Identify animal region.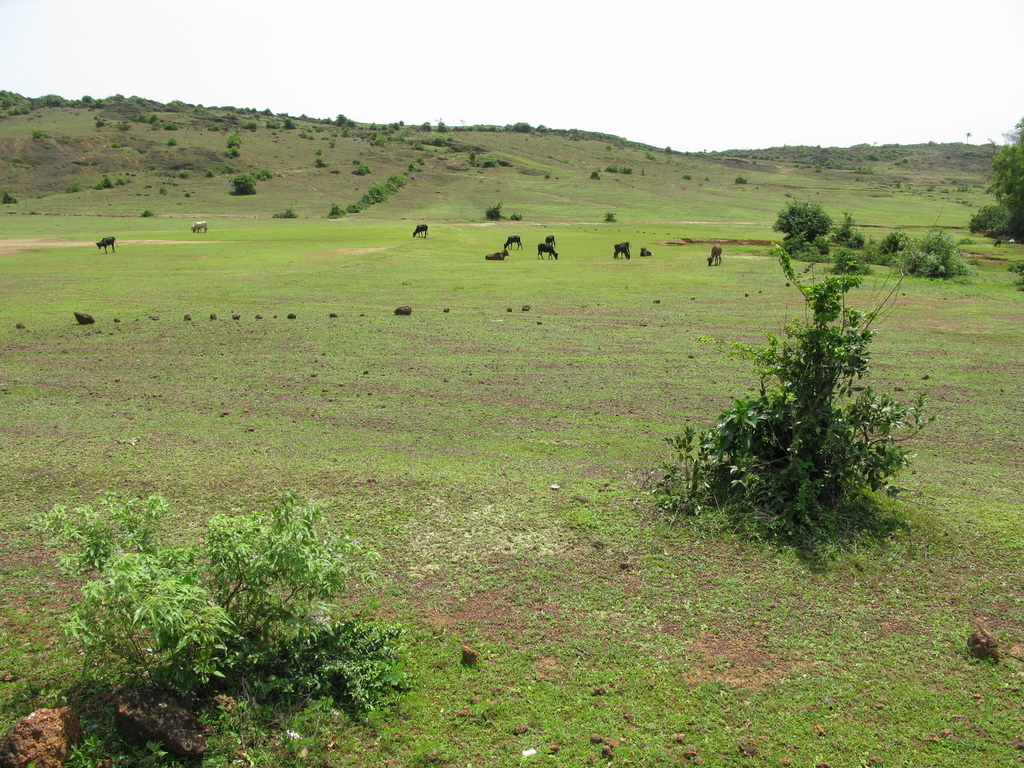
Region: x1=94 y1=233 x2=118 y2=249.
